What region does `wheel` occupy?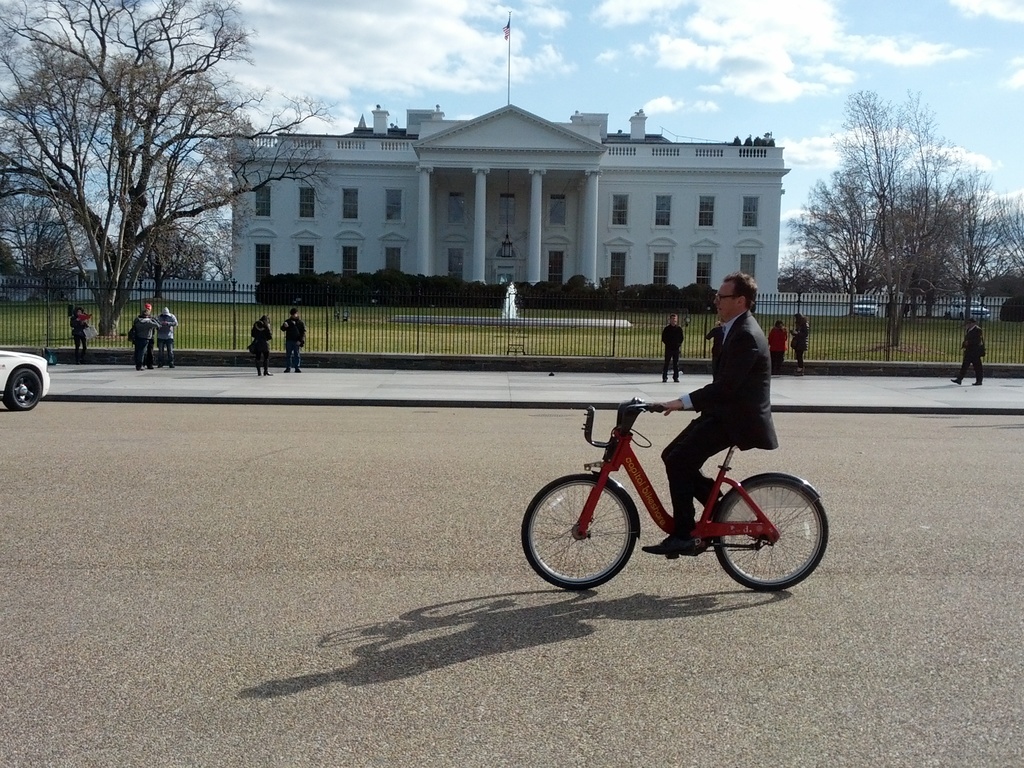
box=[3, 367, 41, 412].
